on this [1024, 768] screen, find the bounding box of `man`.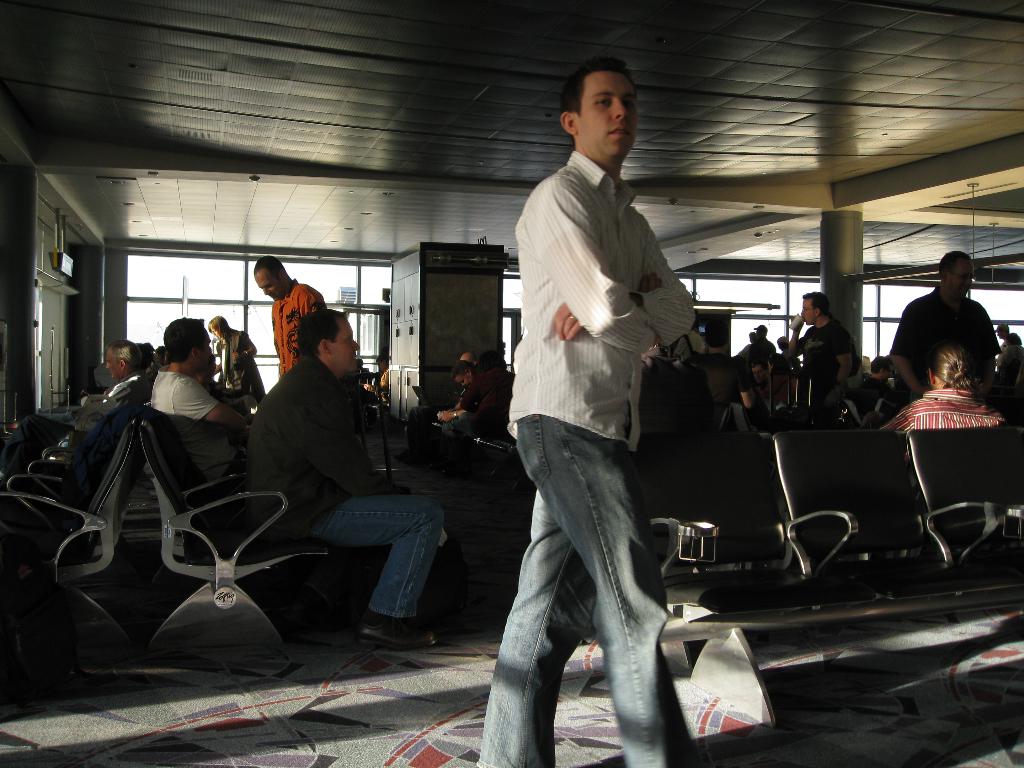
Bounding box: left=248, top=307, right=451, bottom=657.
